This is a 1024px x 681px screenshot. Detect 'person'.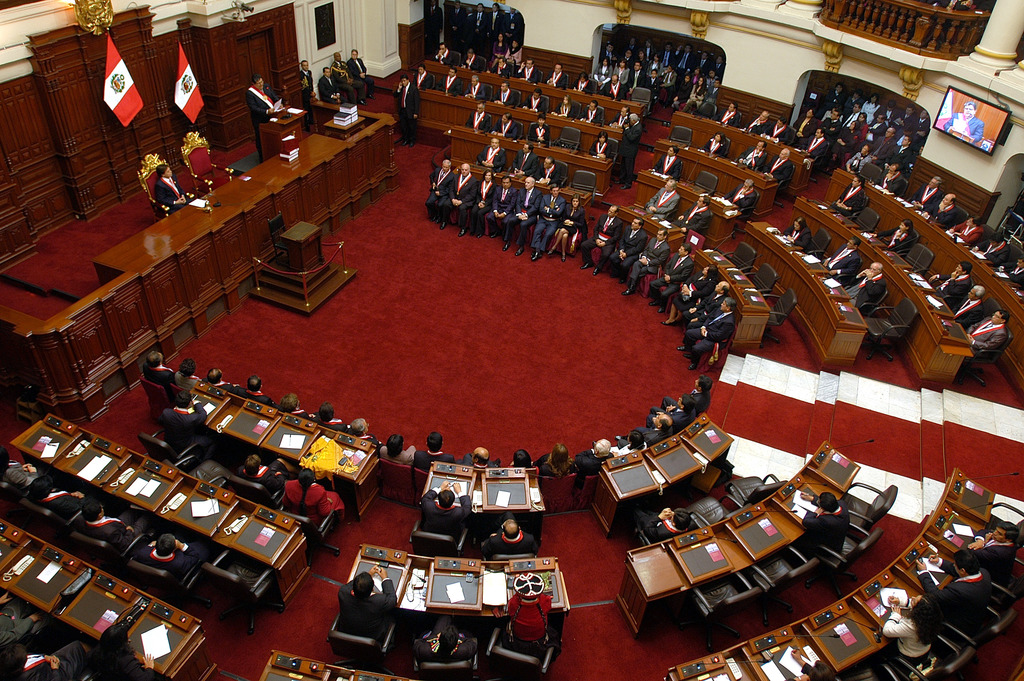
[x1=474, y1=167, x2=585, y2=268].
